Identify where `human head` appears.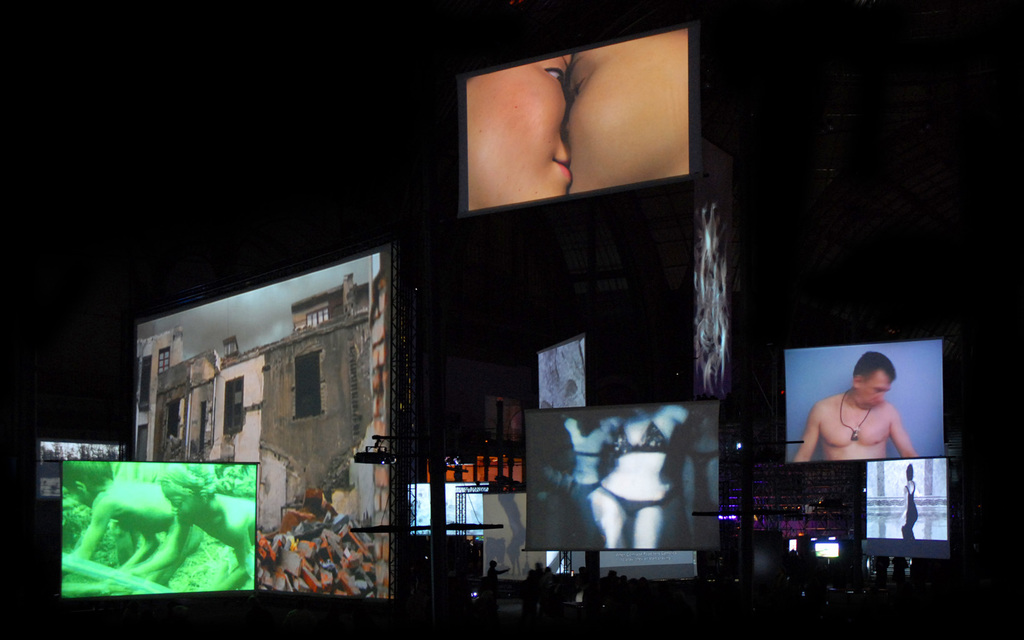
Appears at locate(463, 51, 579, 202).
